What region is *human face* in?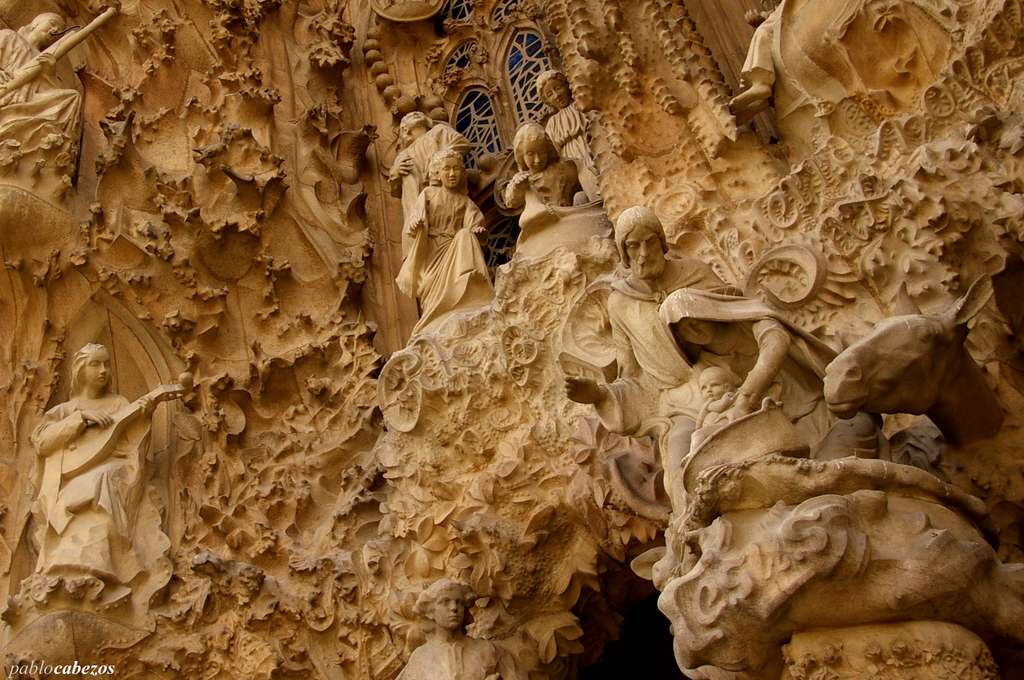
bbox(432, 589, 465, 628).
